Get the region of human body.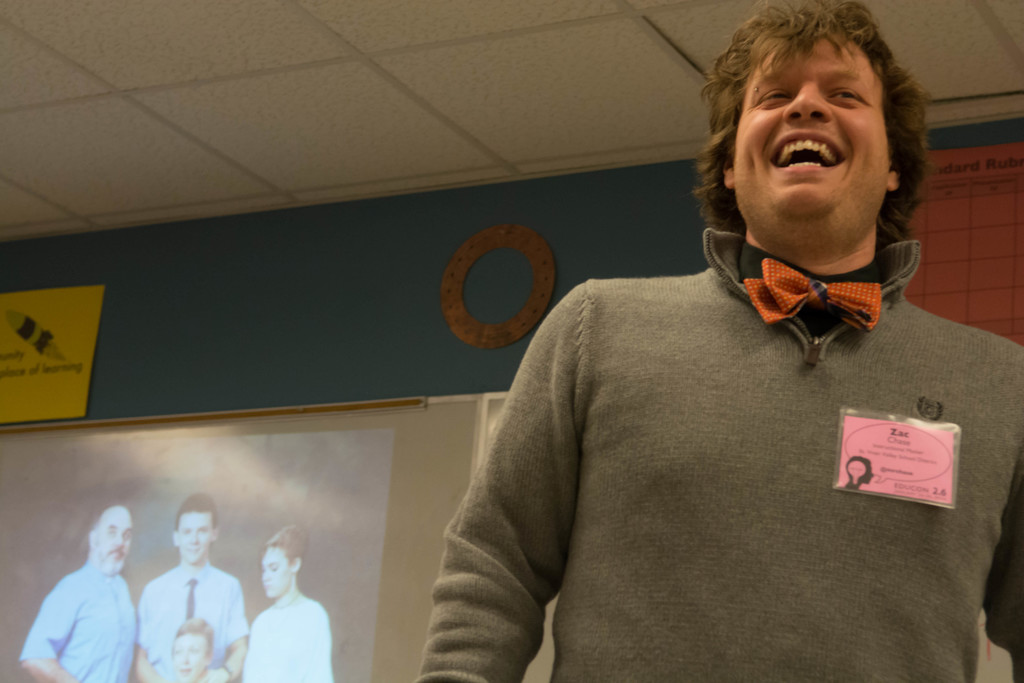
Rect(136, 495, 250, 682).
